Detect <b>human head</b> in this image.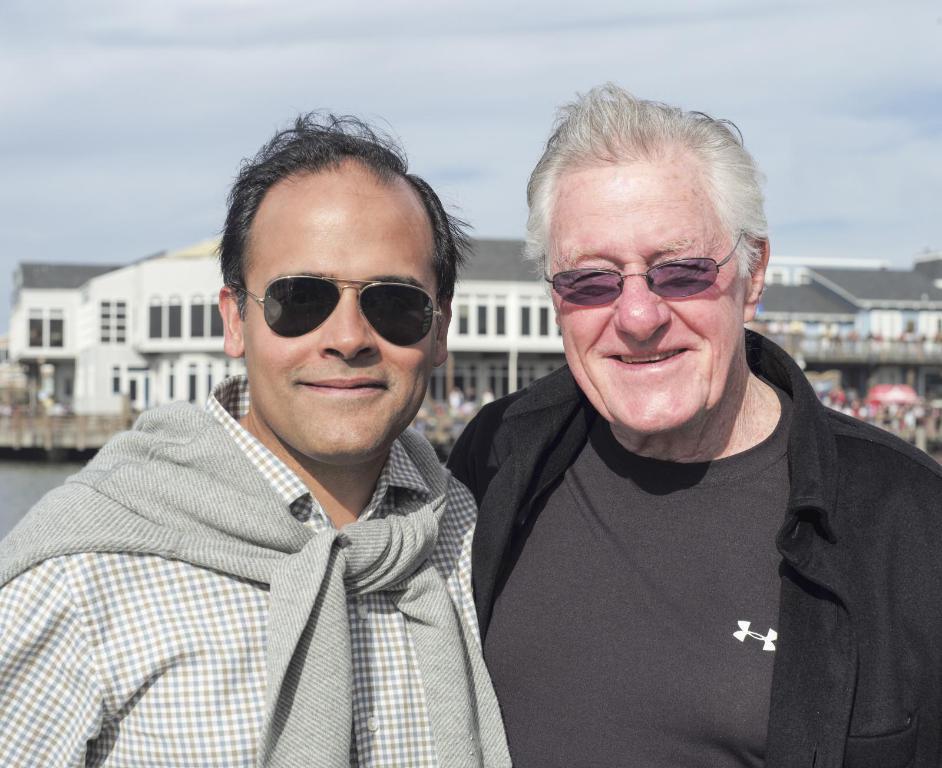
Detection: box=[524, 95, 778, 416].
